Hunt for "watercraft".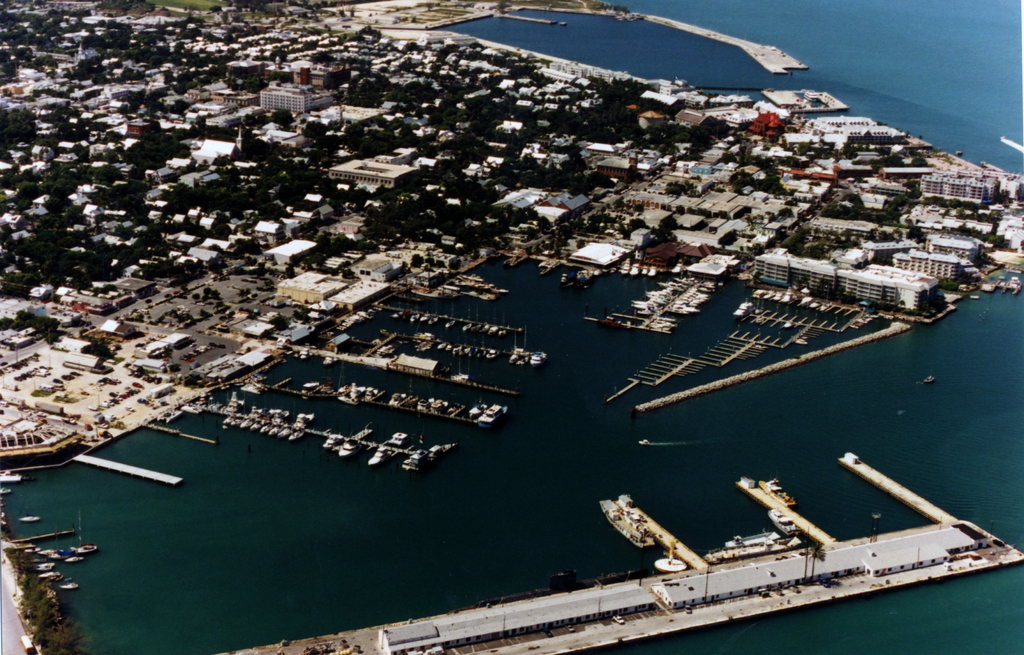
Hunted down at locate(23, 510, 38, 531).
